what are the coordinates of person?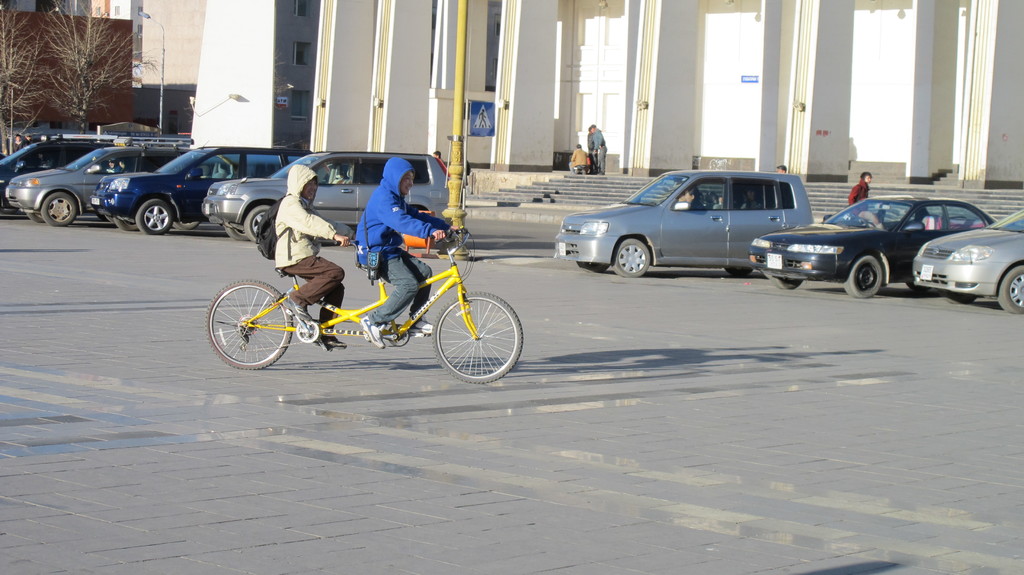
(567,141,590,177).
